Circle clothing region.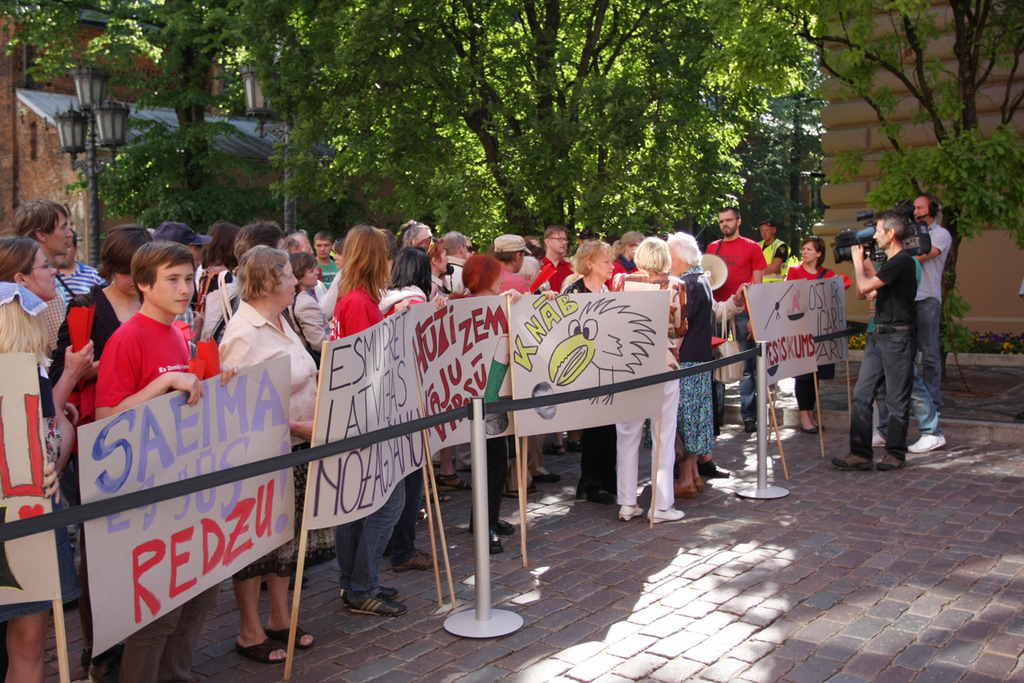
Region: x1=55, y1=279, x2=131, y2=413.
